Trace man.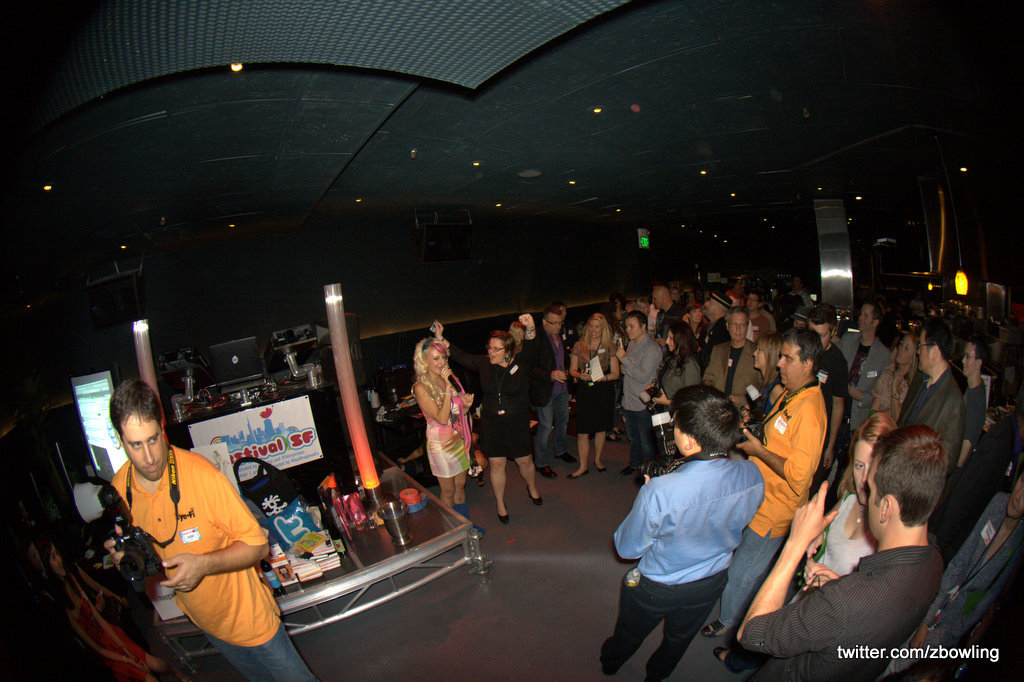
Traced to box=[954, 337, 987, 487].
